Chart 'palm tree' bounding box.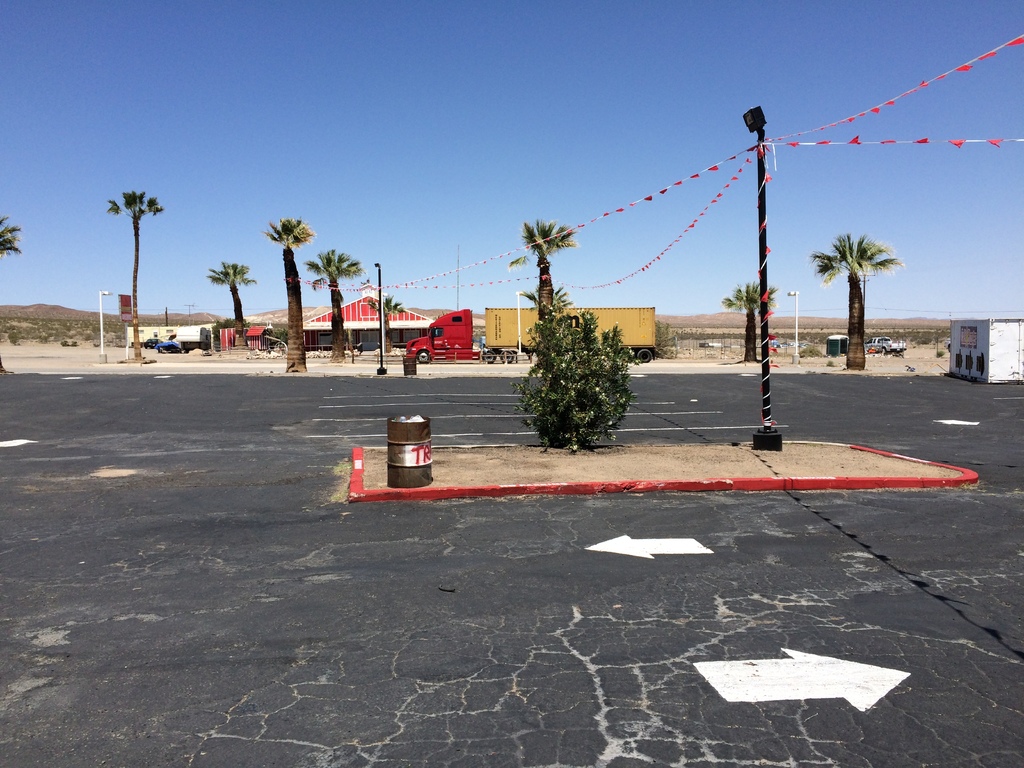
Charted: pyautogui.locateOnScreen(739, 280, 782, 365).
